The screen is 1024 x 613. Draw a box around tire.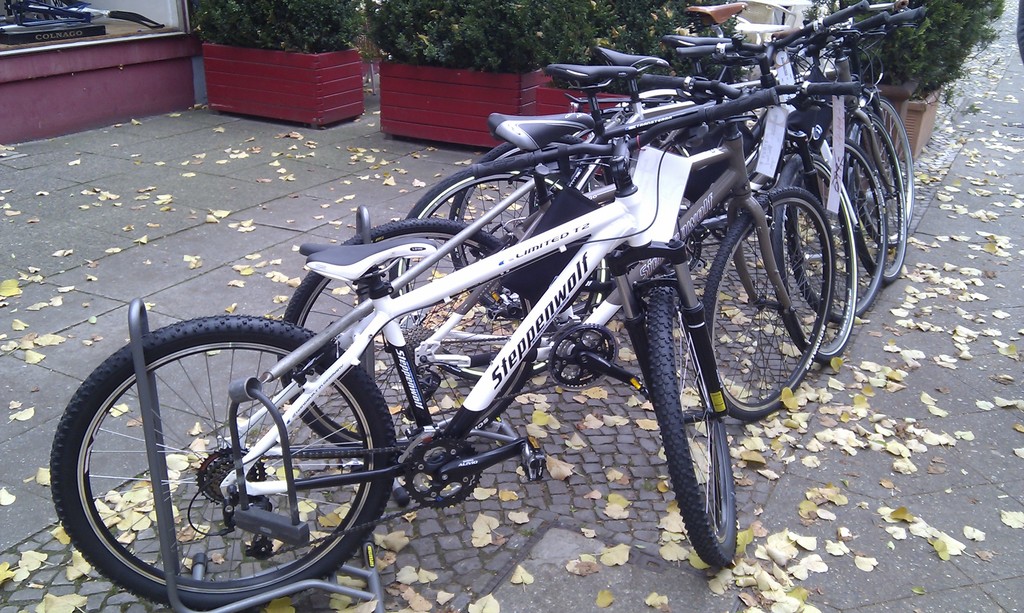
BBox(703, 189, 836, 422).
